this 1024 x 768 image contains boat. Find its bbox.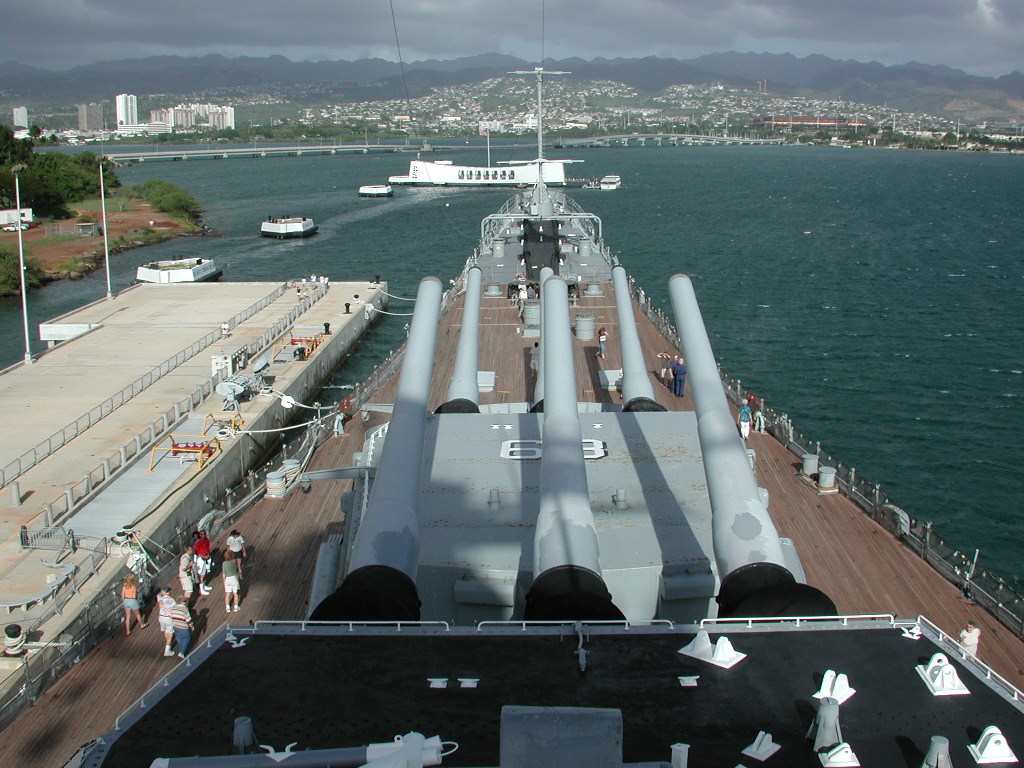
bbox=[359, 179, 397, 198].
